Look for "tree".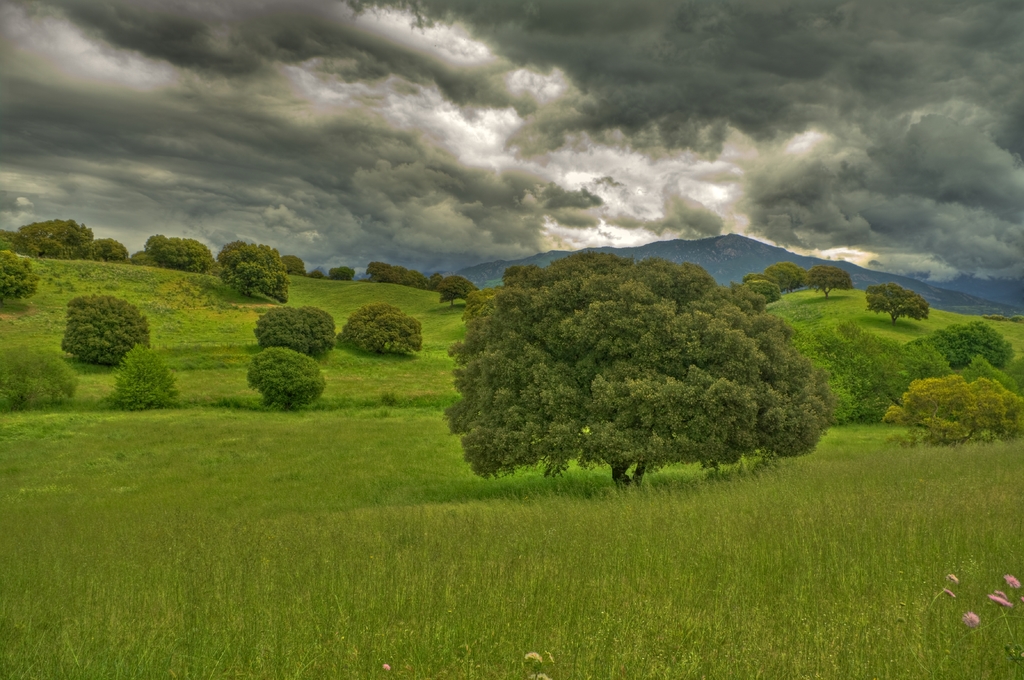
Found: bbox=[328, 267, 364, 283].
